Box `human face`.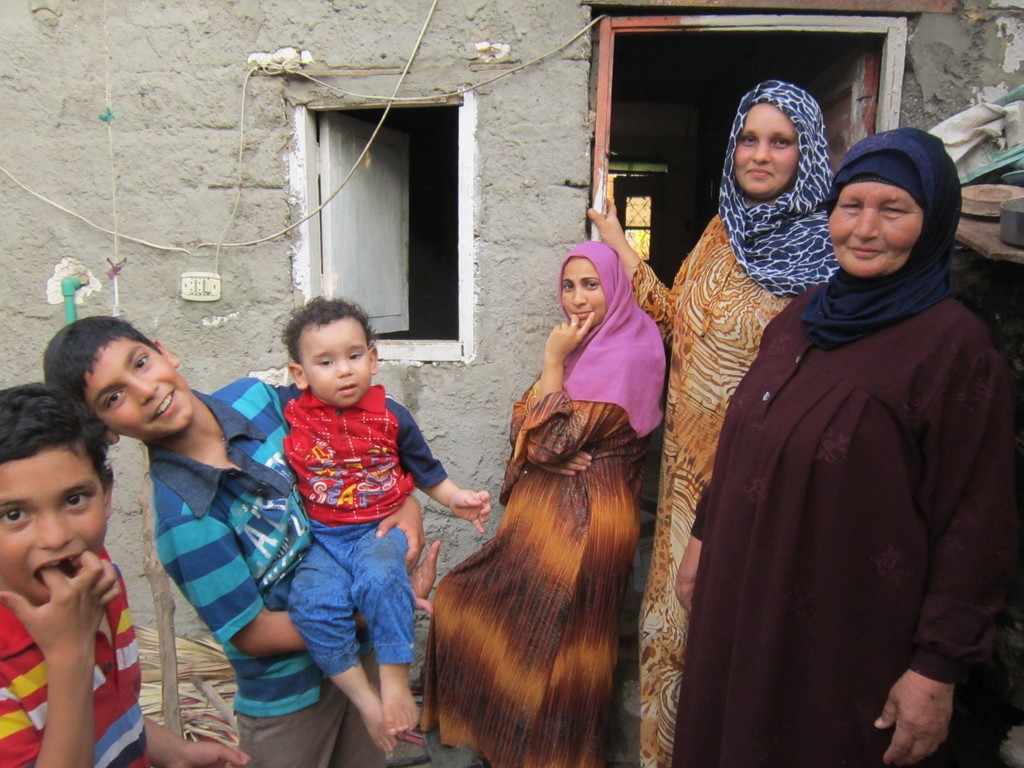
bbox=(90, 338, 189, 440).
